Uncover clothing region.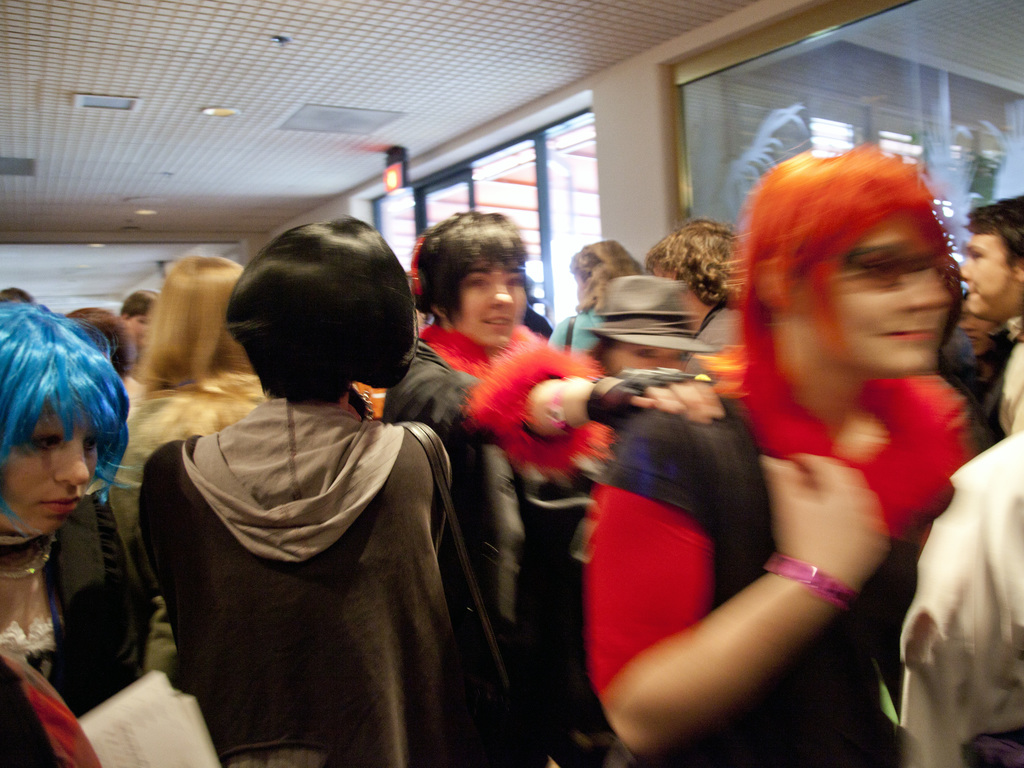
Uncovered: left=417, top=323, right=608, bottom=492.
